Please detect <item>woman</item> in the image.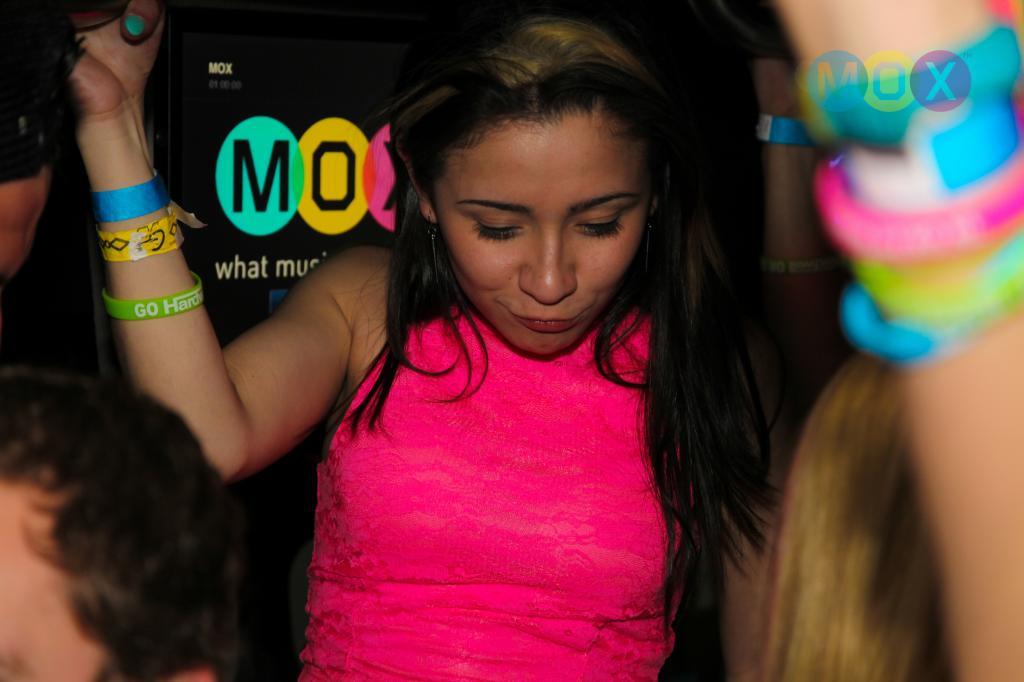
<region>143, 4, 764, 650</region>.
